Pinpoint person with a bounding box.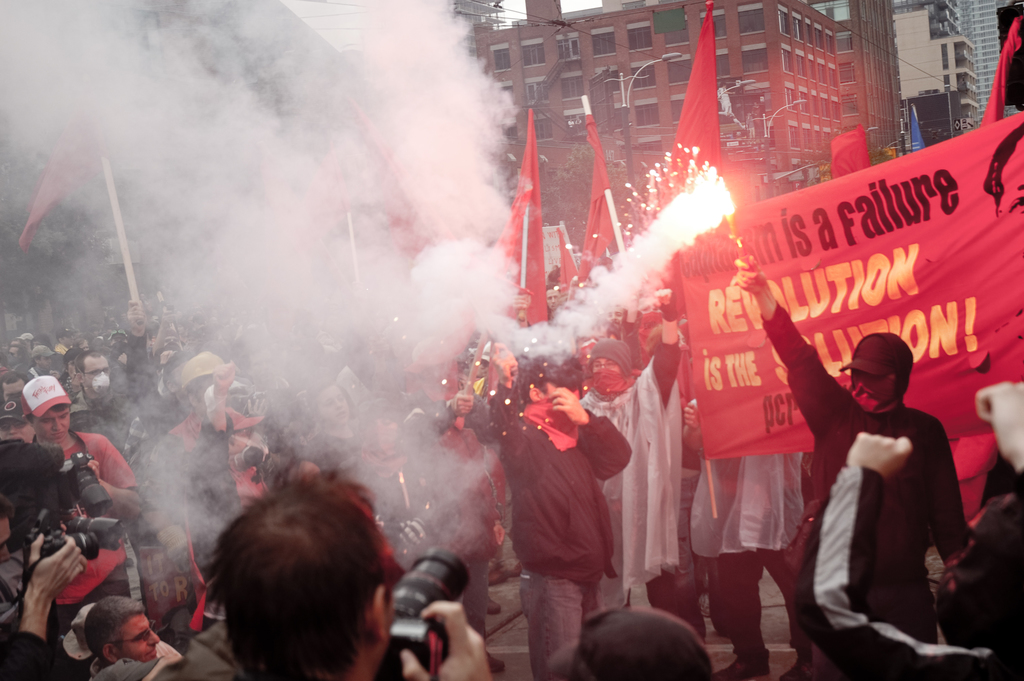
804 379 1023 680.
